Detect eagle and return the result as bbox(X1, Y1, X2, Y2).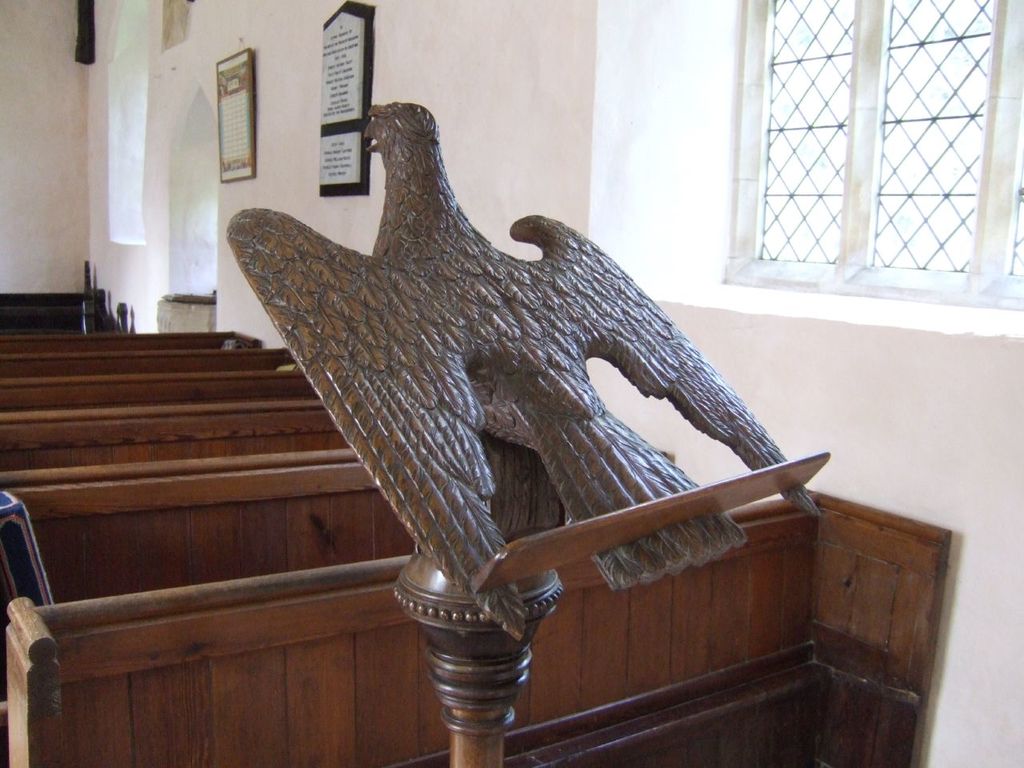
bbox(217, 100, 825, 644).
